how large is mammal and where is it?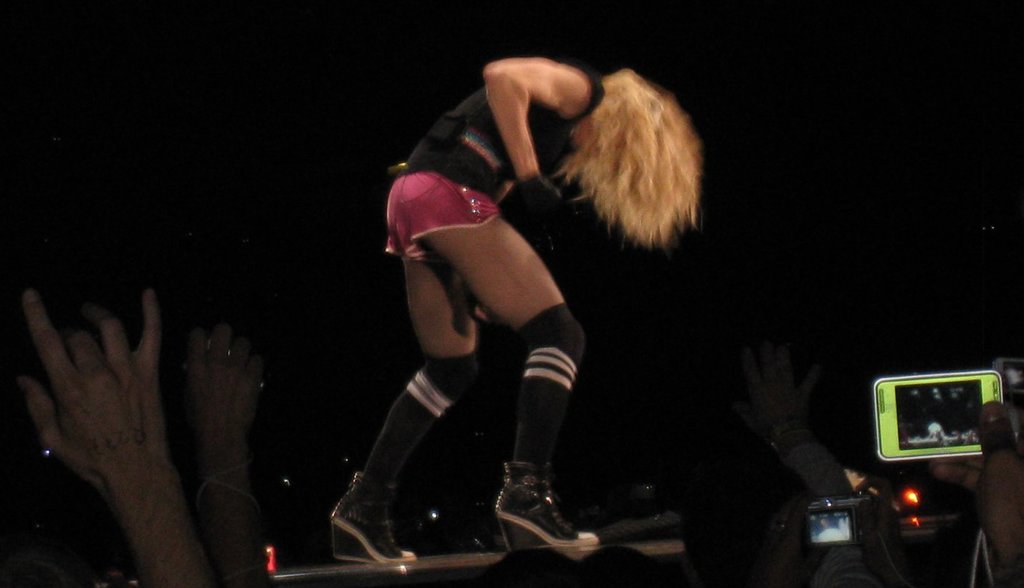
Bounding box: x1=0, y1=283, x2=267, y2=587.
